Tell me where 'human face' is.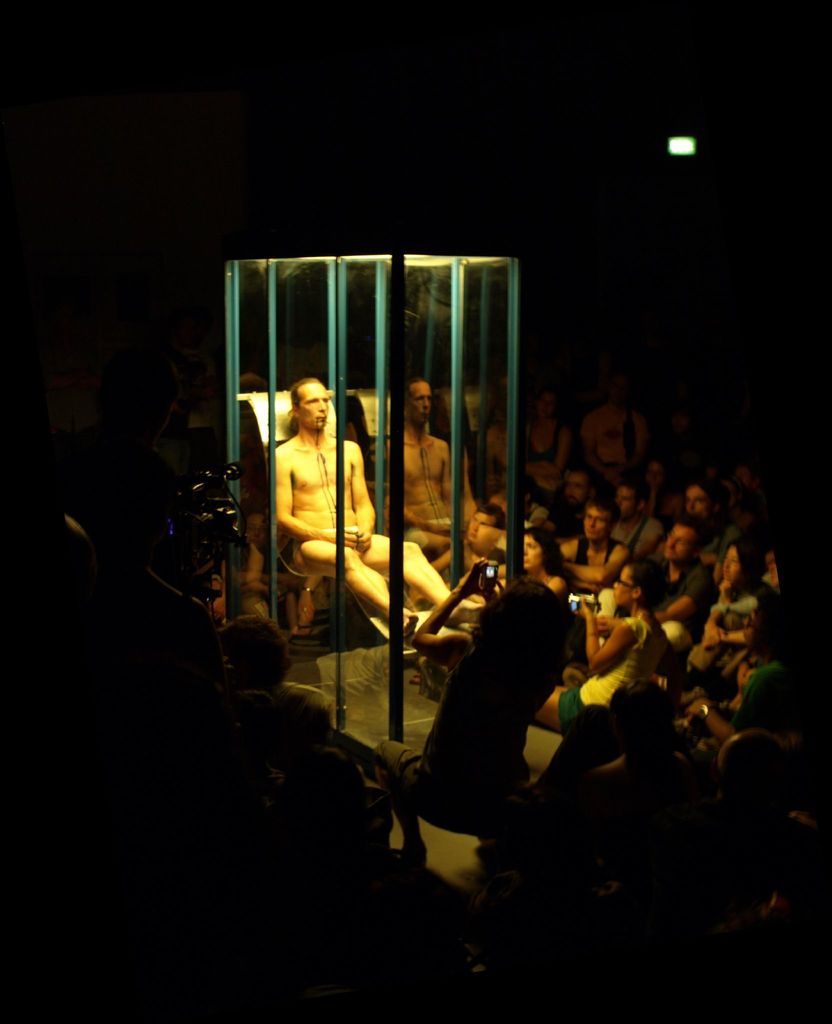
'human face' is at detection(577, 504, 605, 541).
